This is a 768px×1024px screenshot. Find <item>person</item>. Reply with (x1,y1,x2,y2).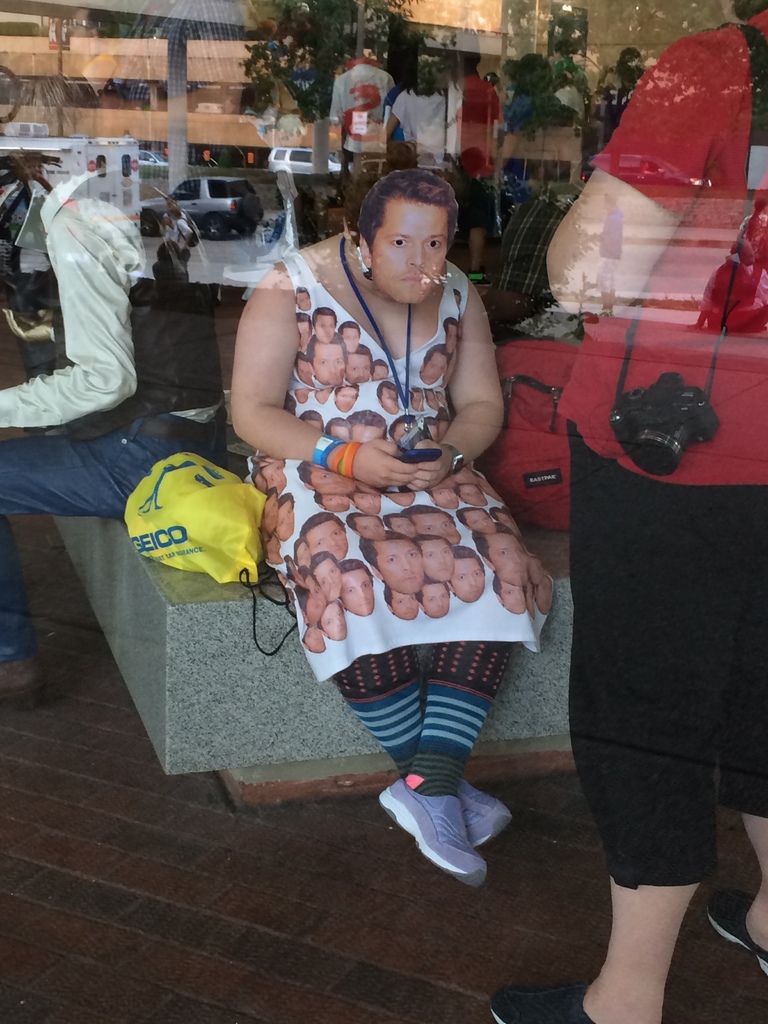
(359,532,419,589).
